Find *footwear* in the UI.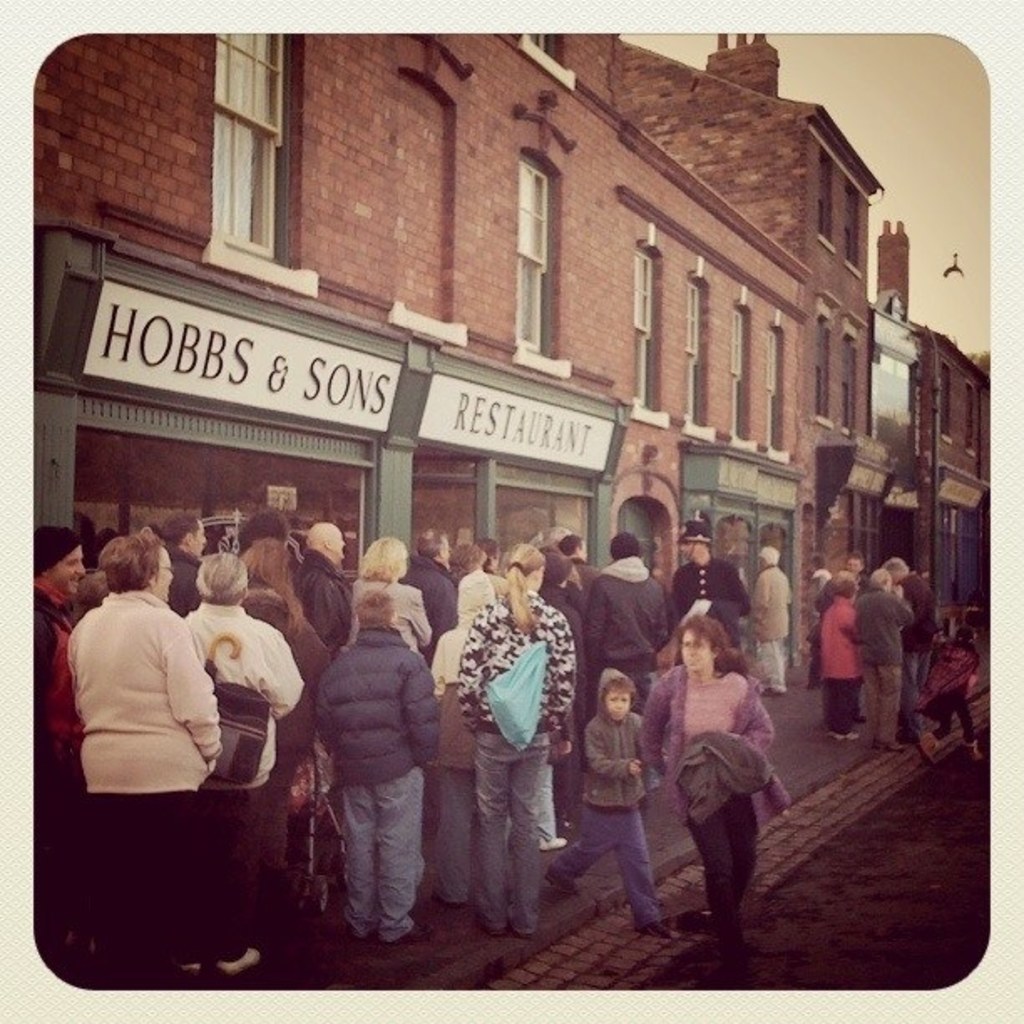
UI element at rect(914, 728, 937, 760).
